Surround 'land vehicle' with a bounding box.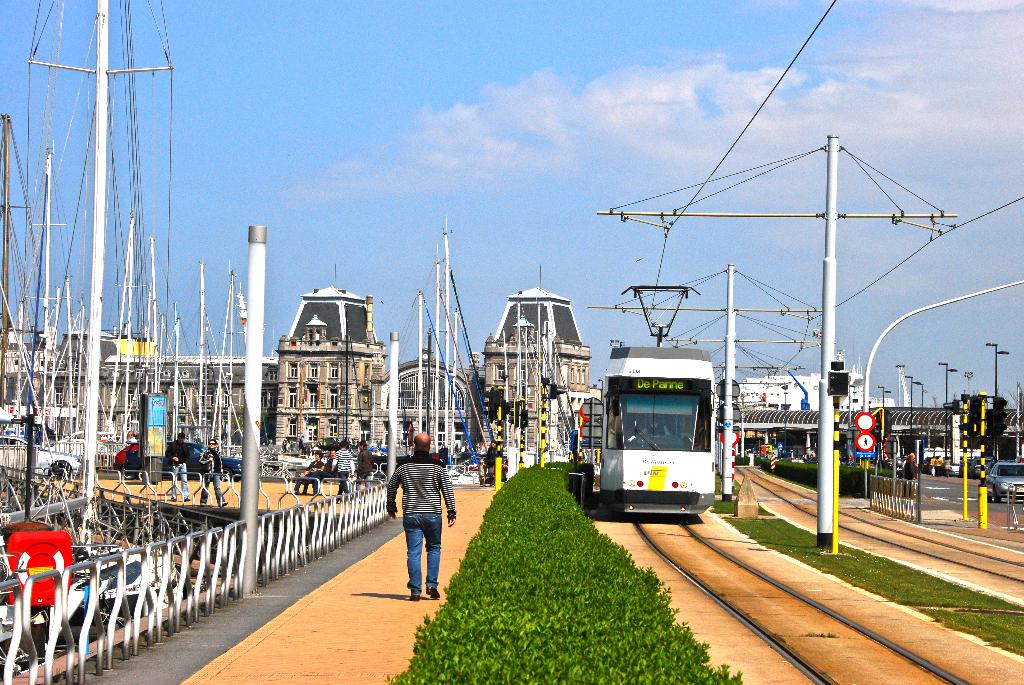
[left=113, top=439, right=241, bottom=482].
